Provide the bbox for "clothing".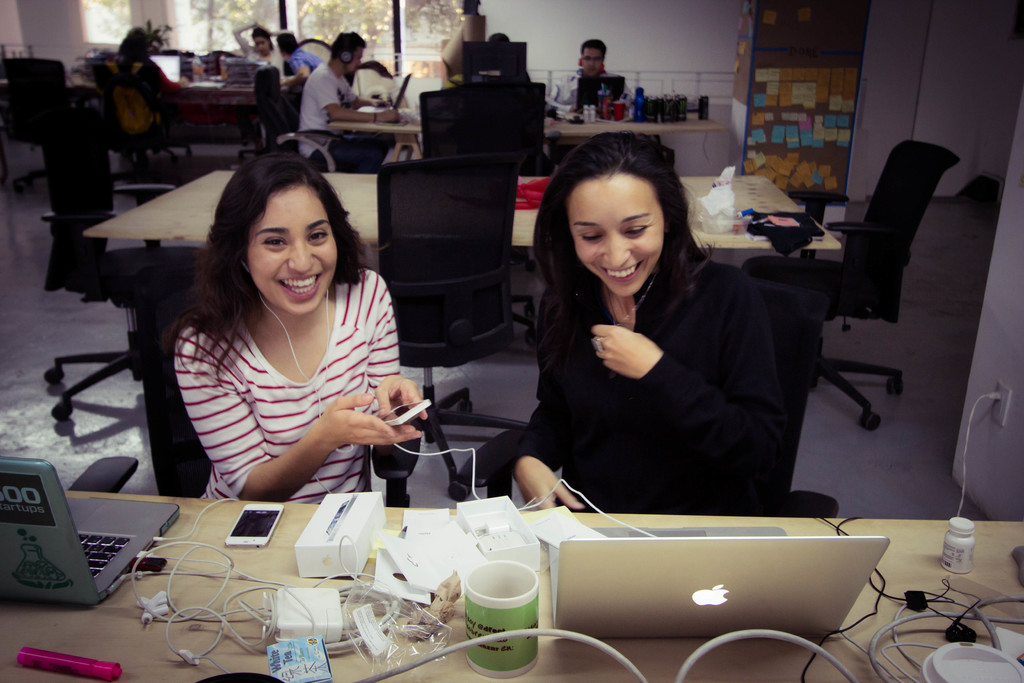
<box>173,265,401,506</box>.
